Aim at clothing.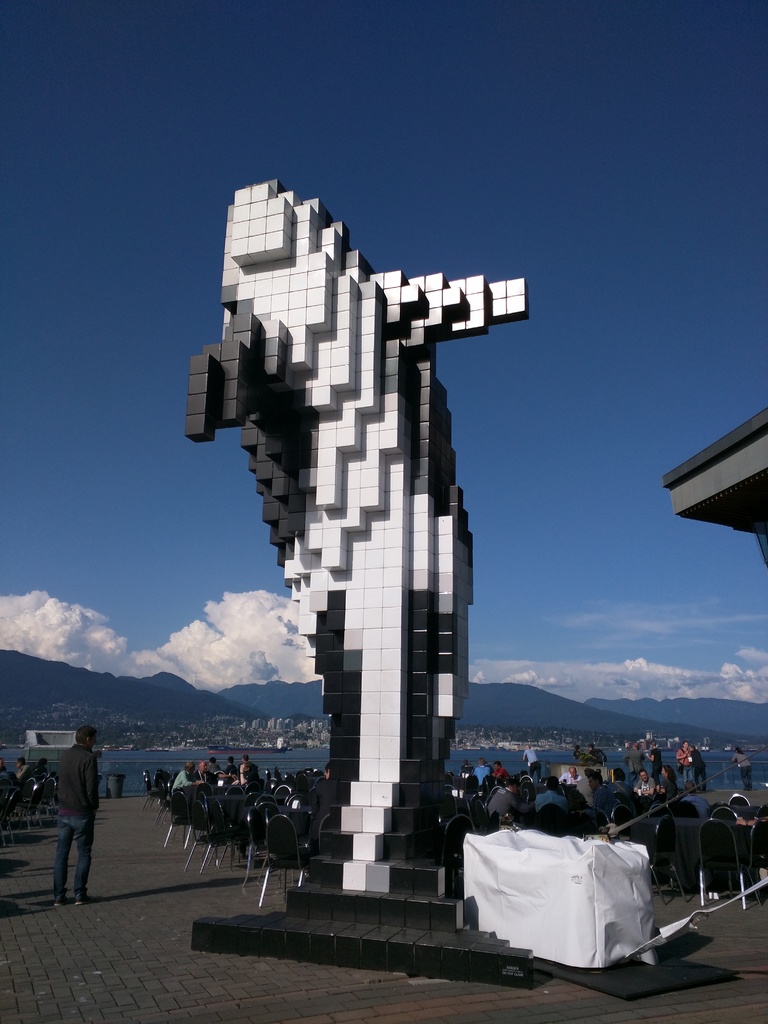
Aimed at Rect(46, 733, 102, 895).
